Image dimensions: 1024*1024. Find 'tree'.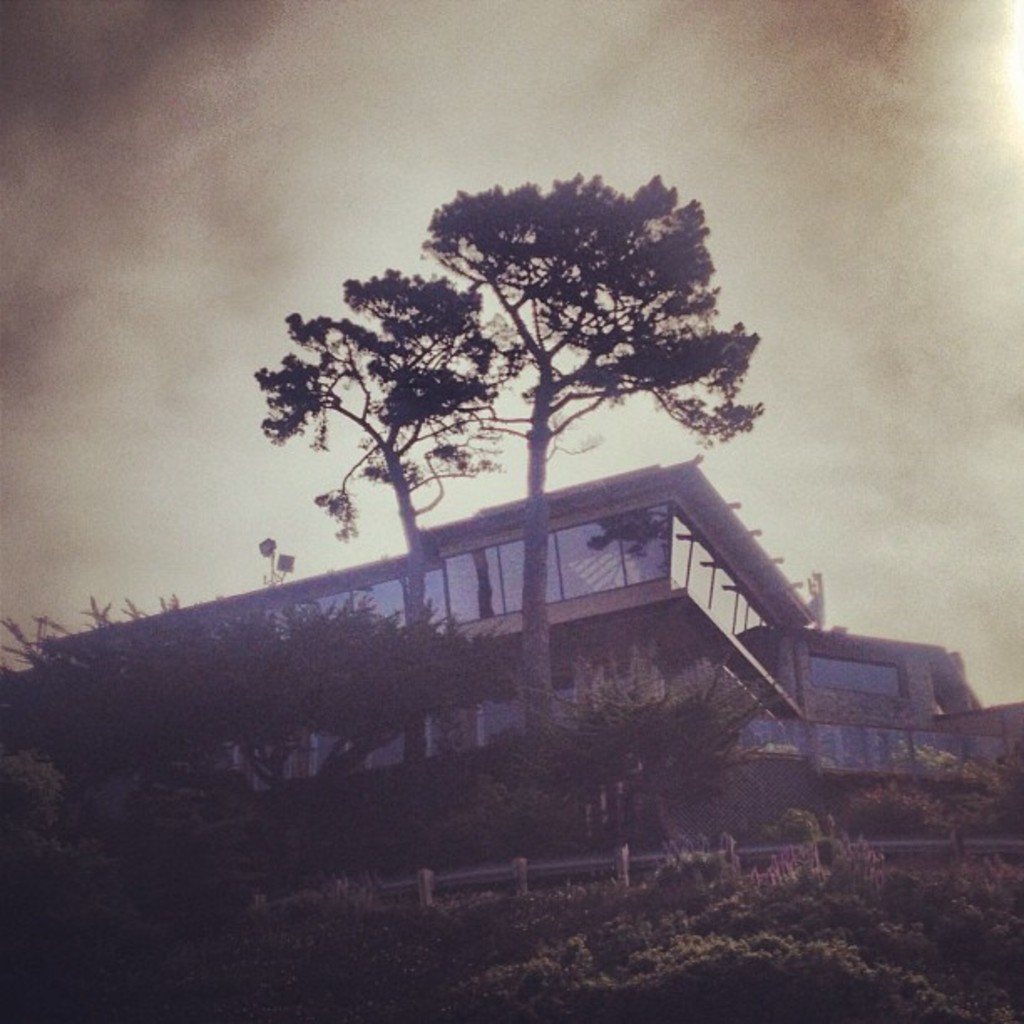
select_region(417, 171, 766, 741).
